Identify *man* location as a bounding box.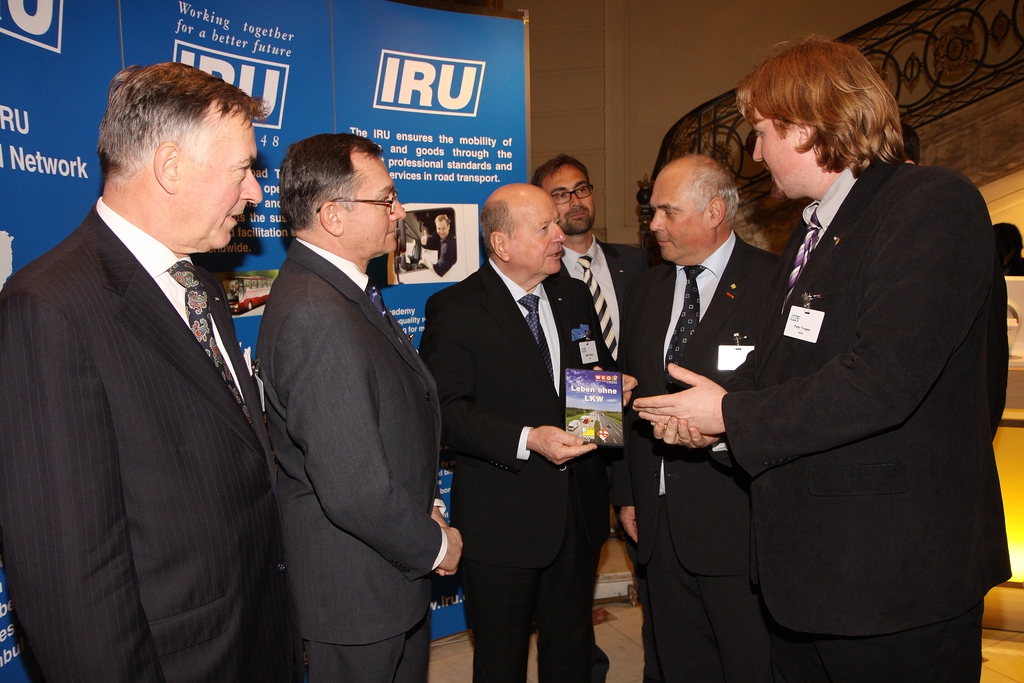
(633, 33, 1012, 682).
